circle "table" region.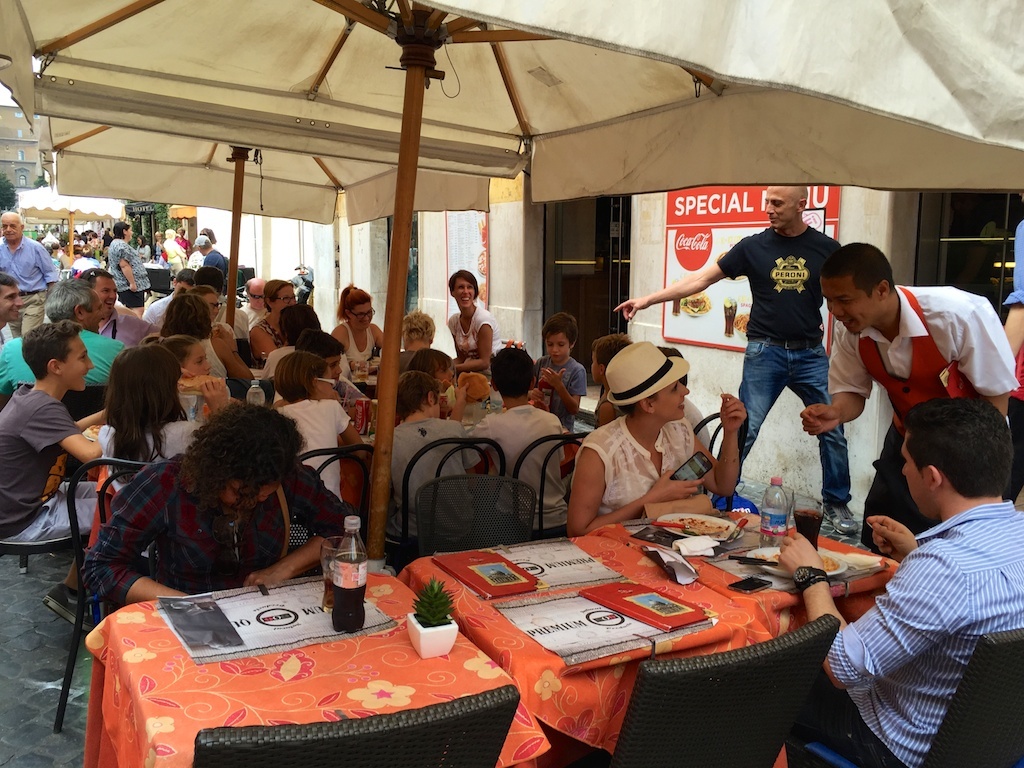
Region: BBox(398, 531, 795, 767).
